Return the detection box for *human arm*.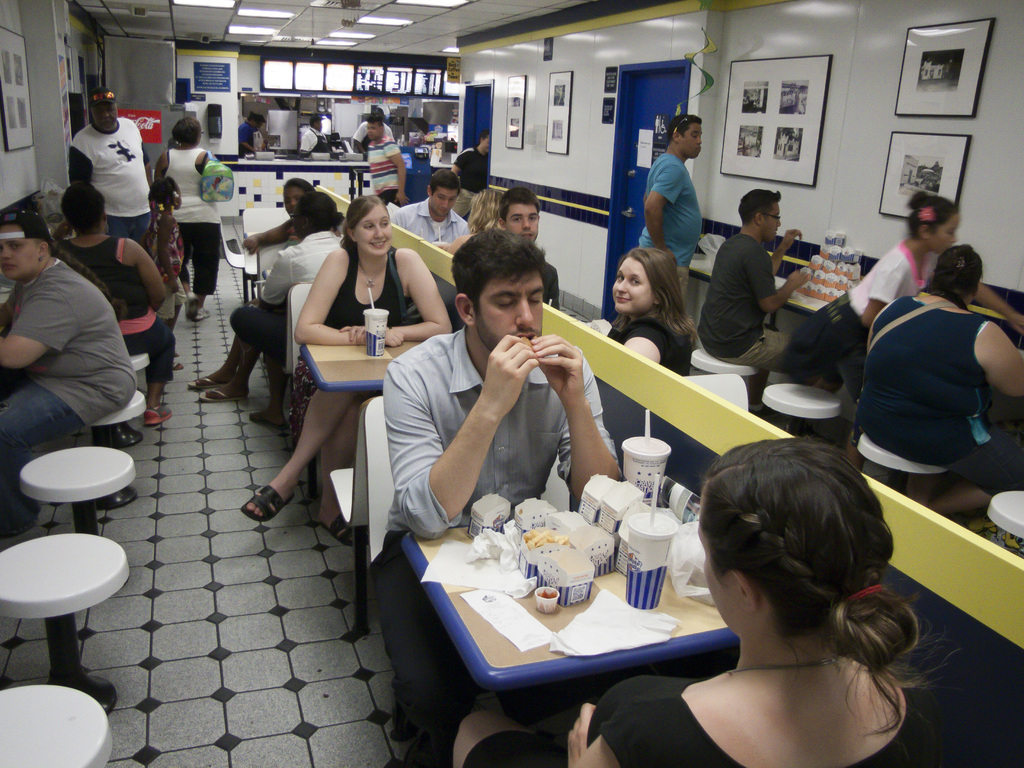
(x1=532, y1=325, x2=625, y2=502).
